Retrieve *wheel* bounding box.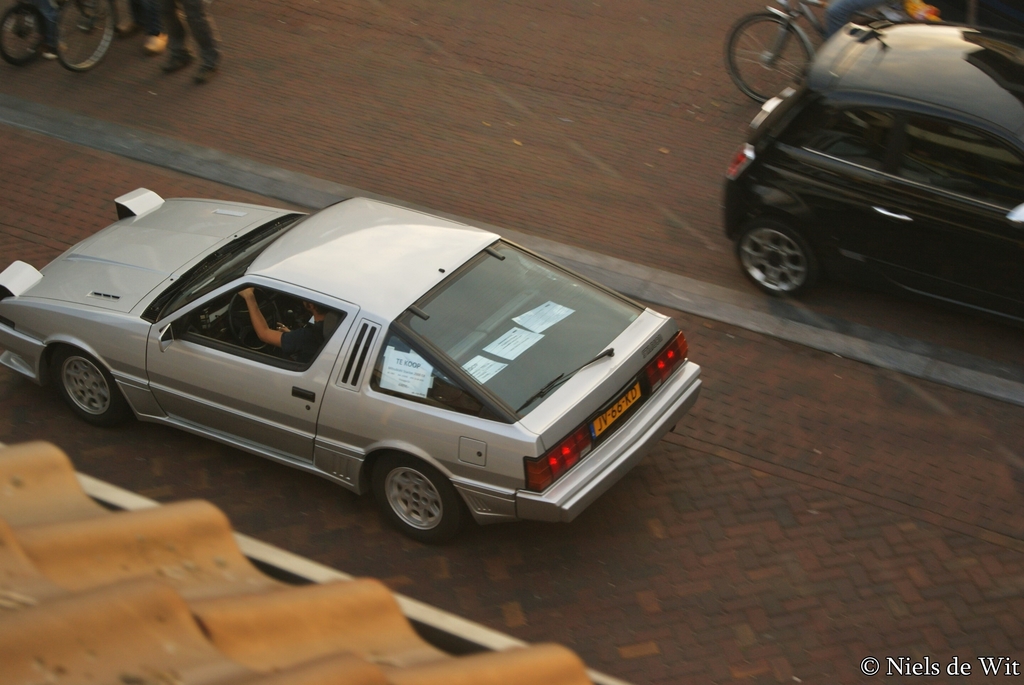
Bounding box: bbox=(363, 461, 447, 539).
